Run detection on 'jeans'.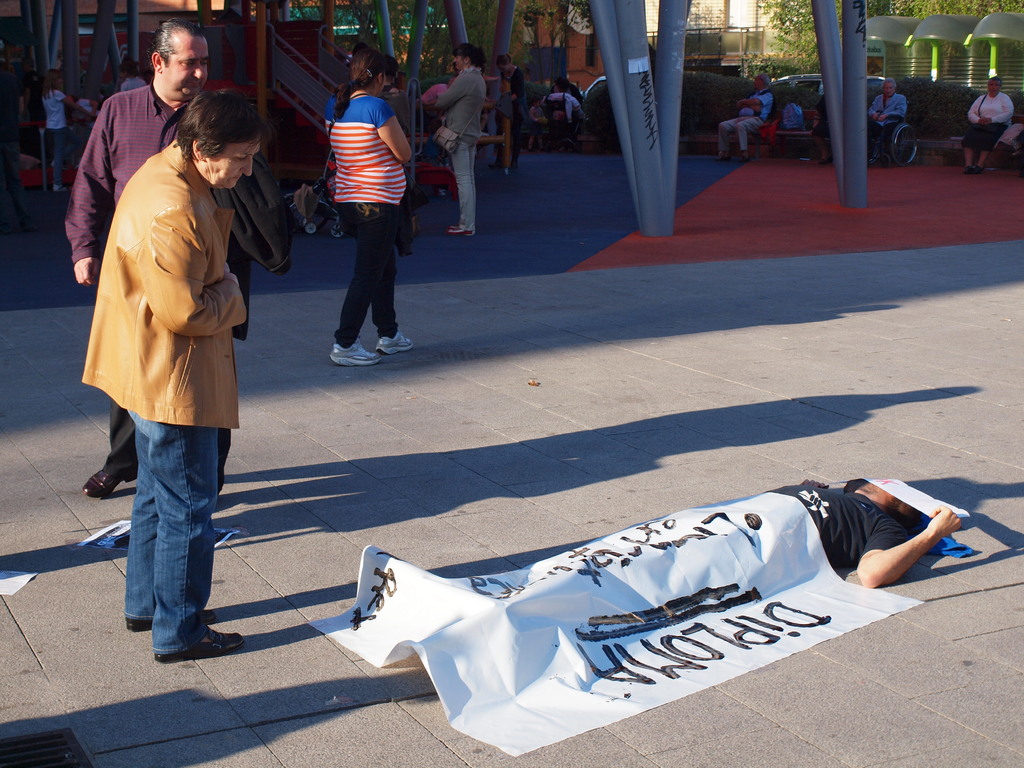
Result: 120/398/228/663.
